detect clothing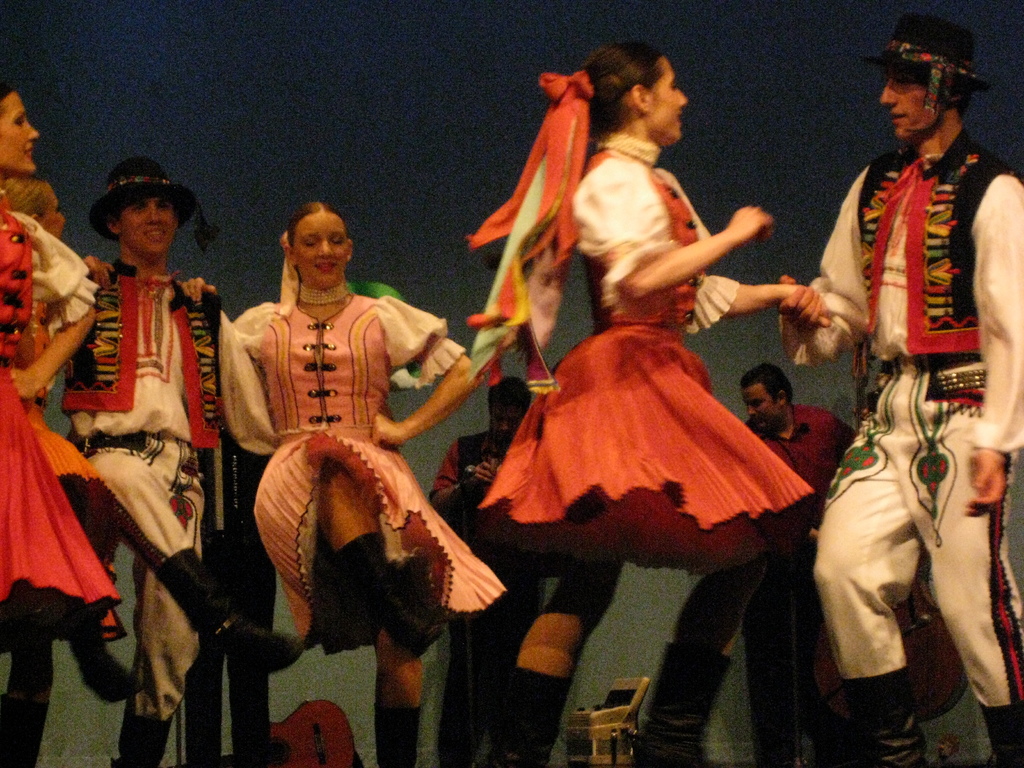
Rect(746, 406, 854, 762)
